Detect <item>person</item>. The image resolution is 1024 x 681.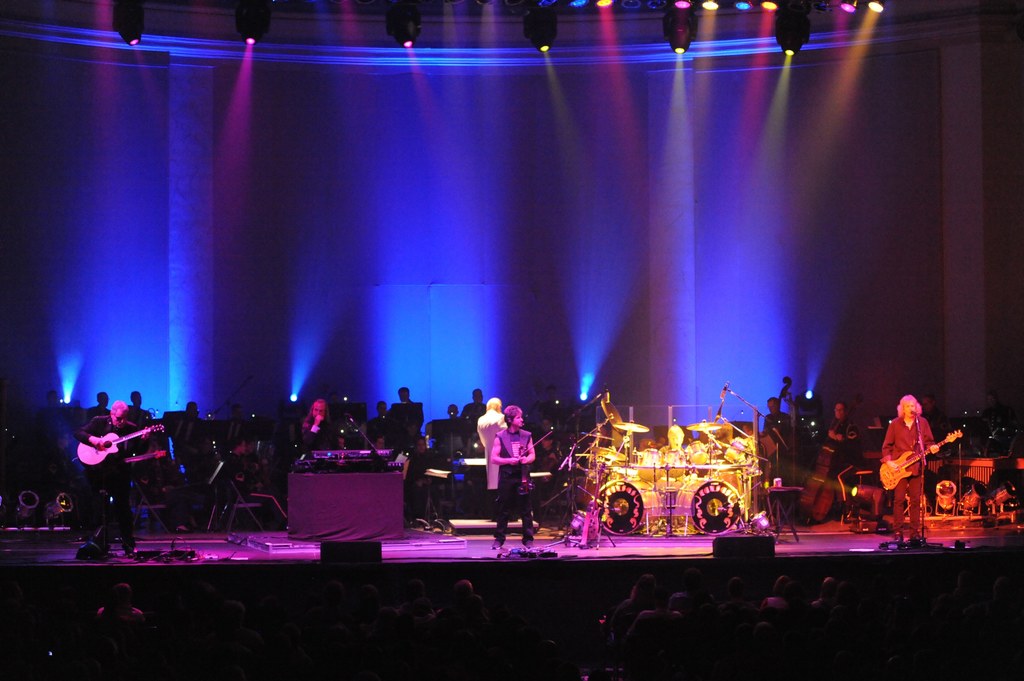
{"left": 78, "top": 401, "right": 153, "bottom": 553}.
